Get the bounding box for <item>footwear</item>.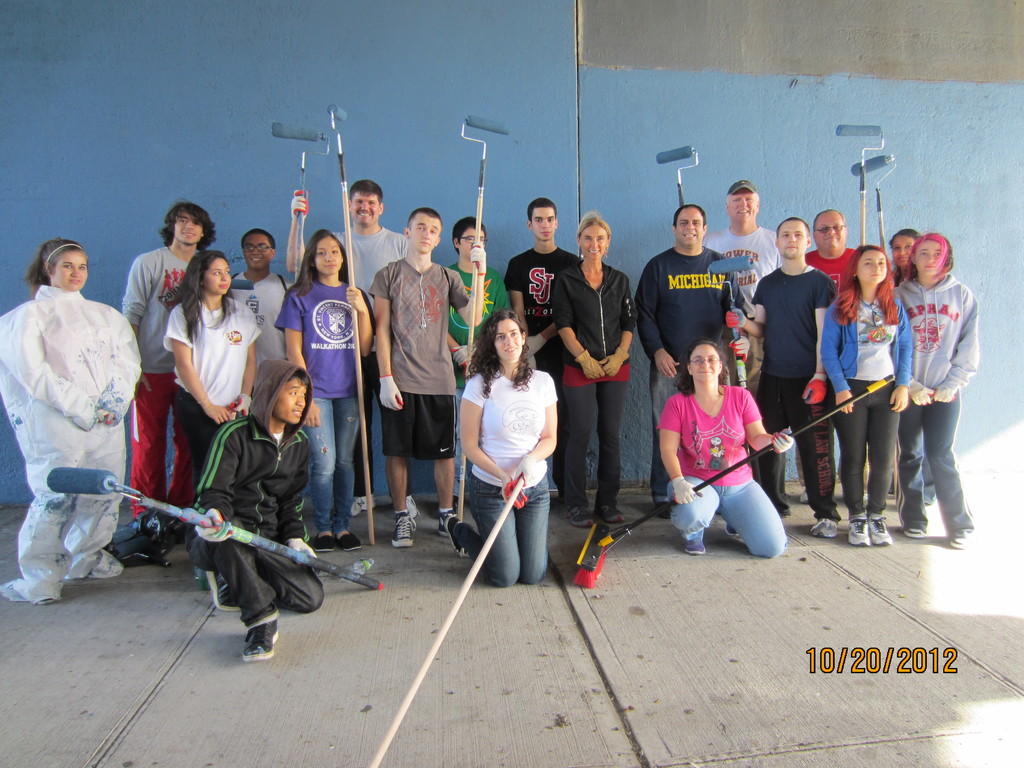
[800,484,812,506].
